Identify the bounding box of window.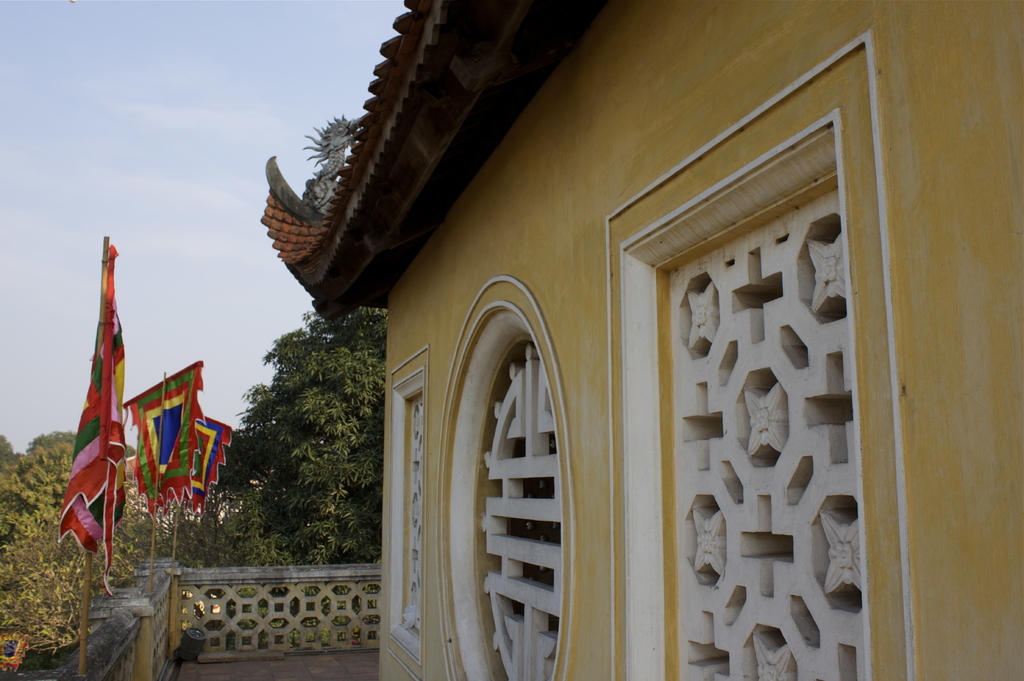
[x1=607, y1=35, x2=911, y2=680].
